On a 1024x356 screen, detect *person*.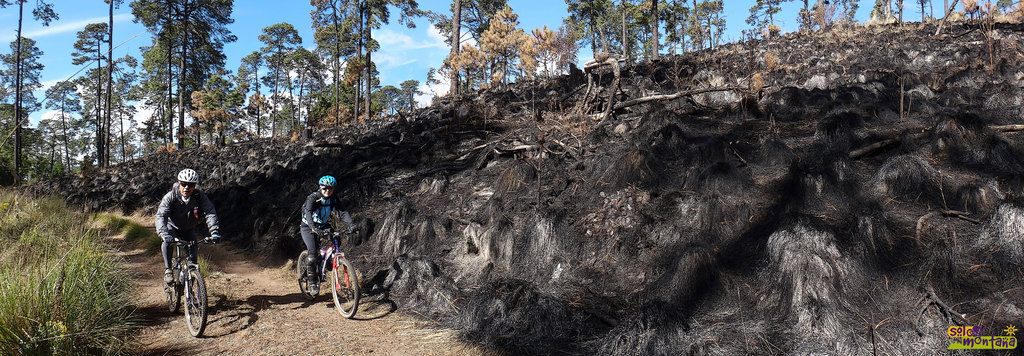
x1=154 y1=173 x2=209 y2=300.
